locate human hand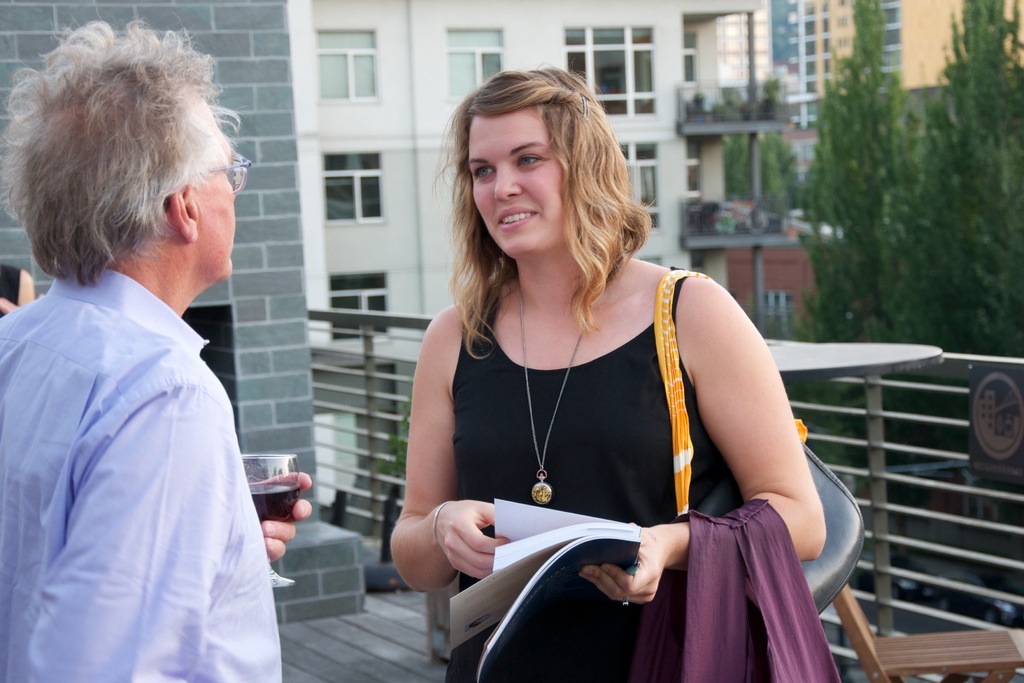
bbox(573, 527, 673, 605)
